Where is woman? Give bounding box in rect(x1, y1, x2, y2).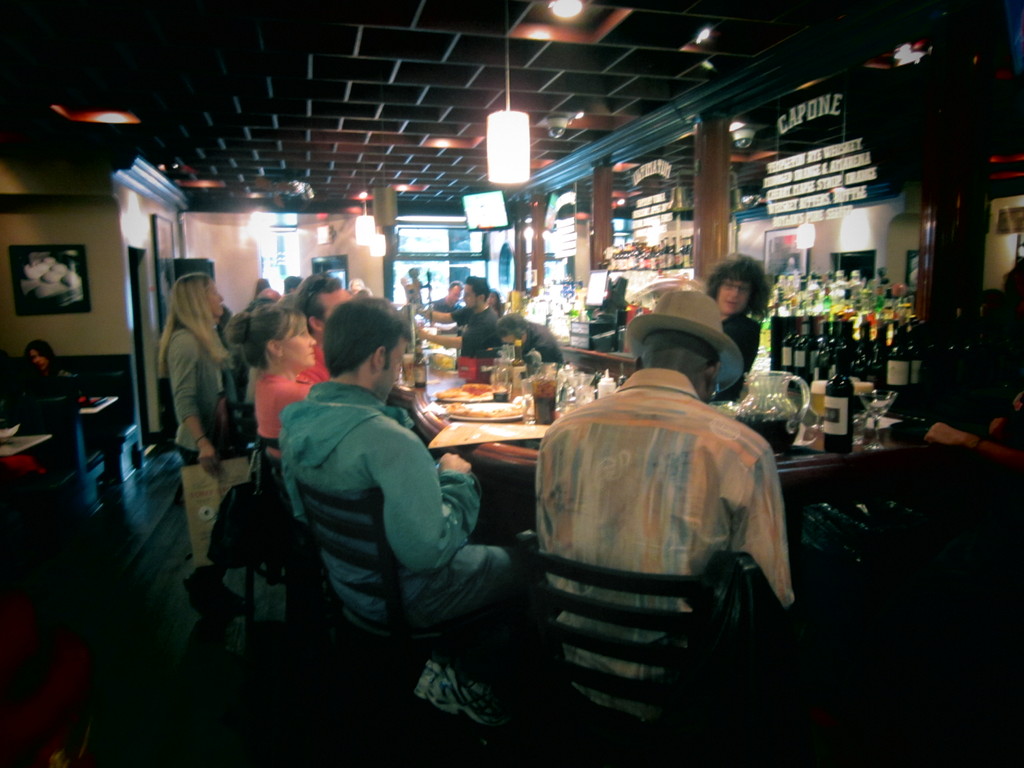
rect(19, 339, 81, 410).
